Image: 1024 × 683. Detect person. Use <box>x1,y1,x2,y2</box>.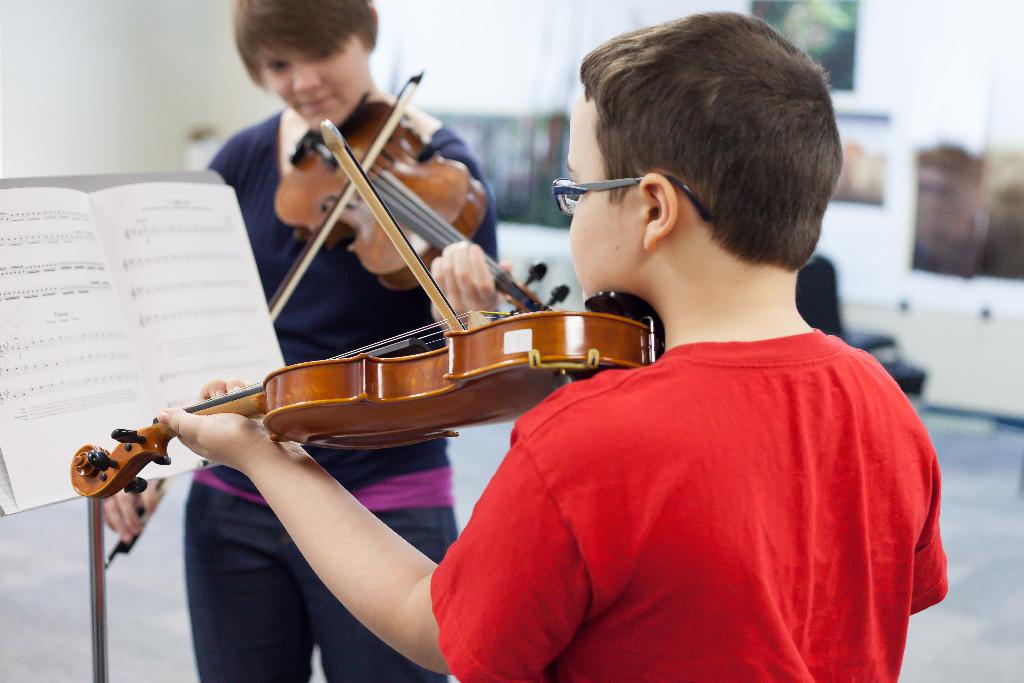
<box>99,1,504,678</box>.
